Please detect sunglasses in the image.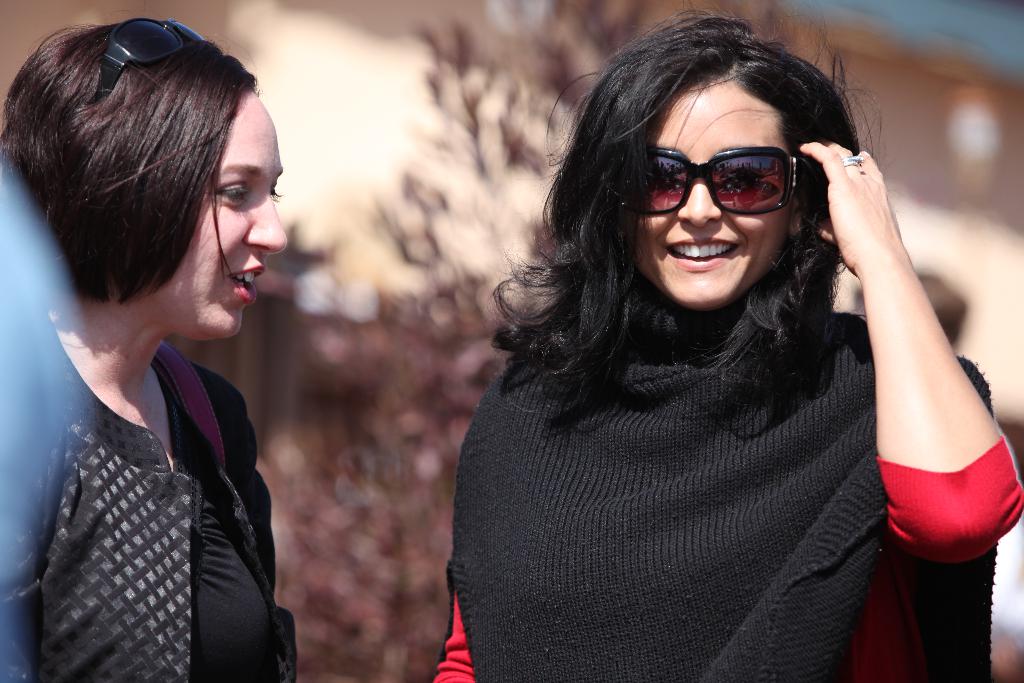
[left=90, top=19, right=203, bottom=104].
